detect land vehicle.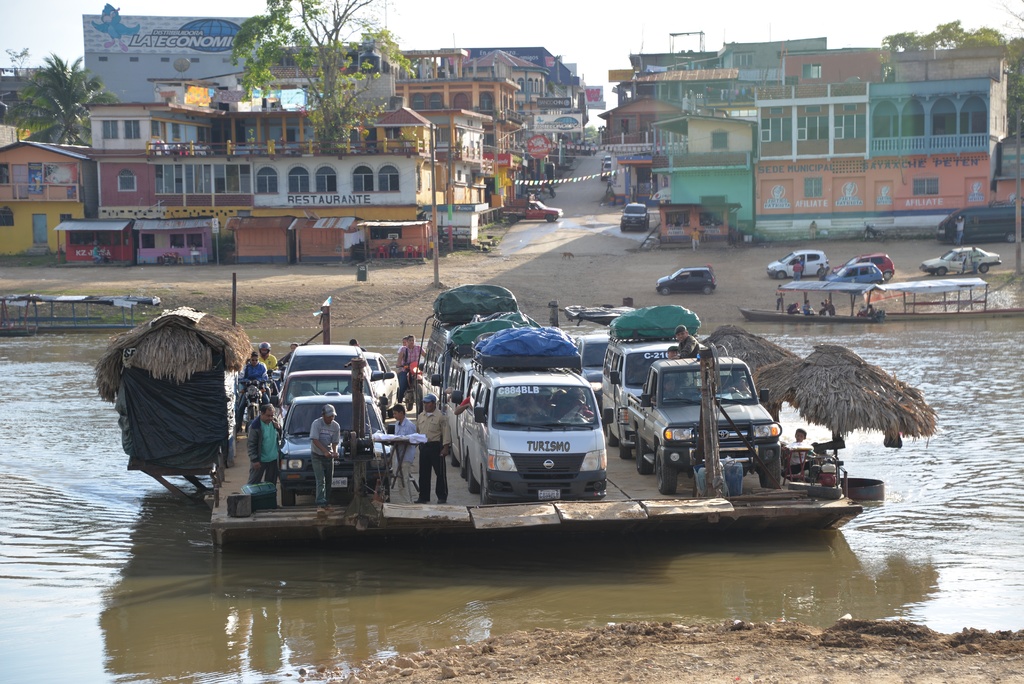
Detected at (left=618, top=199, right=650, bottom=234).
